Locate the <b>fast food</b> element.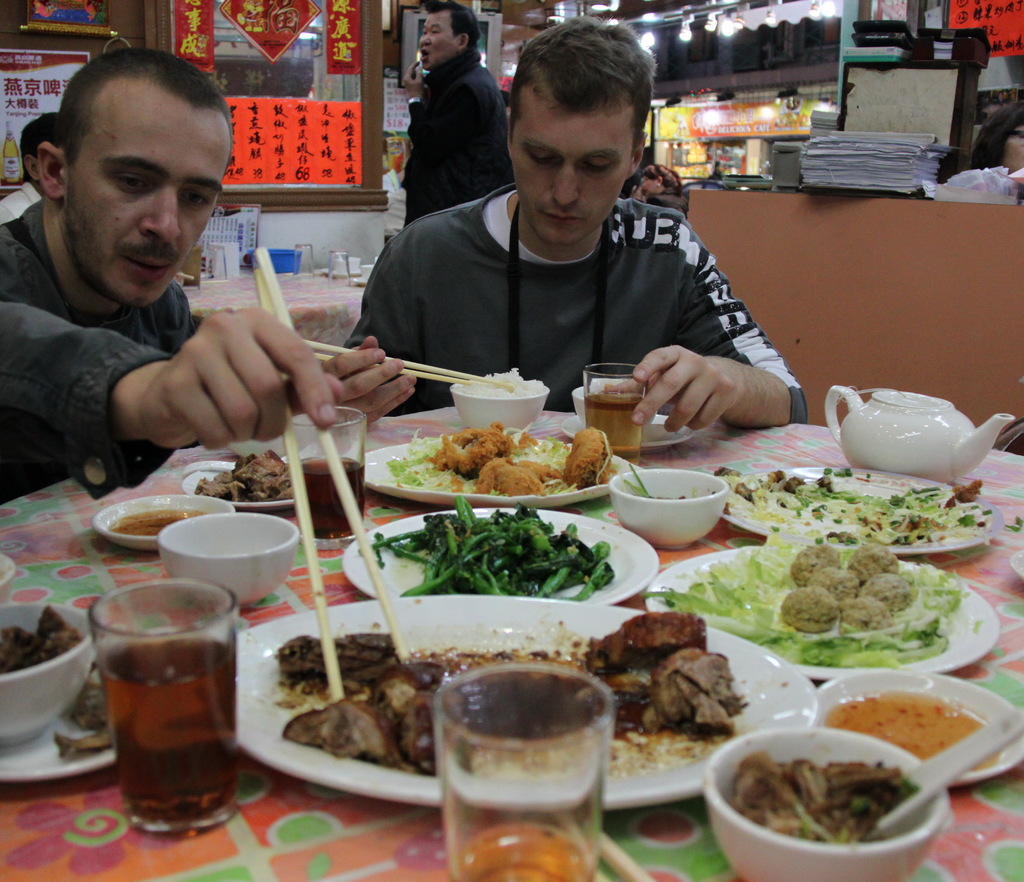
Element bbox: crop(789, 538, 844, 585).
